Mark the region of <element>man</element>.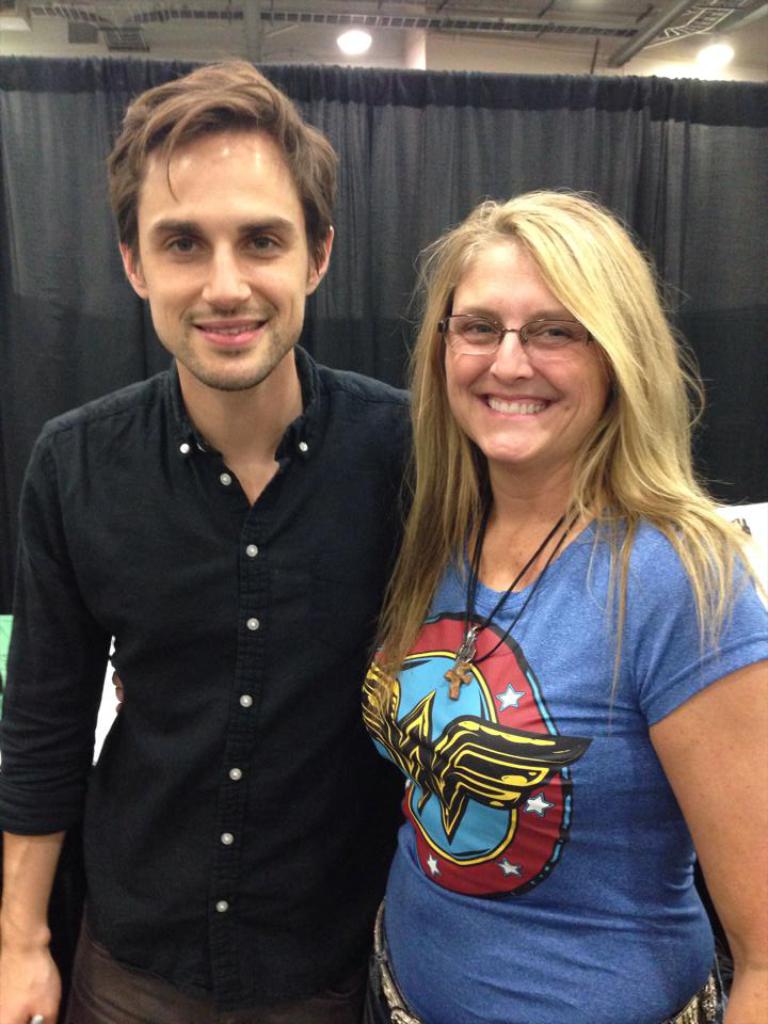
Region: {"x1": 0, "y1": 60, "x2": 491, "y2": 1023}.
